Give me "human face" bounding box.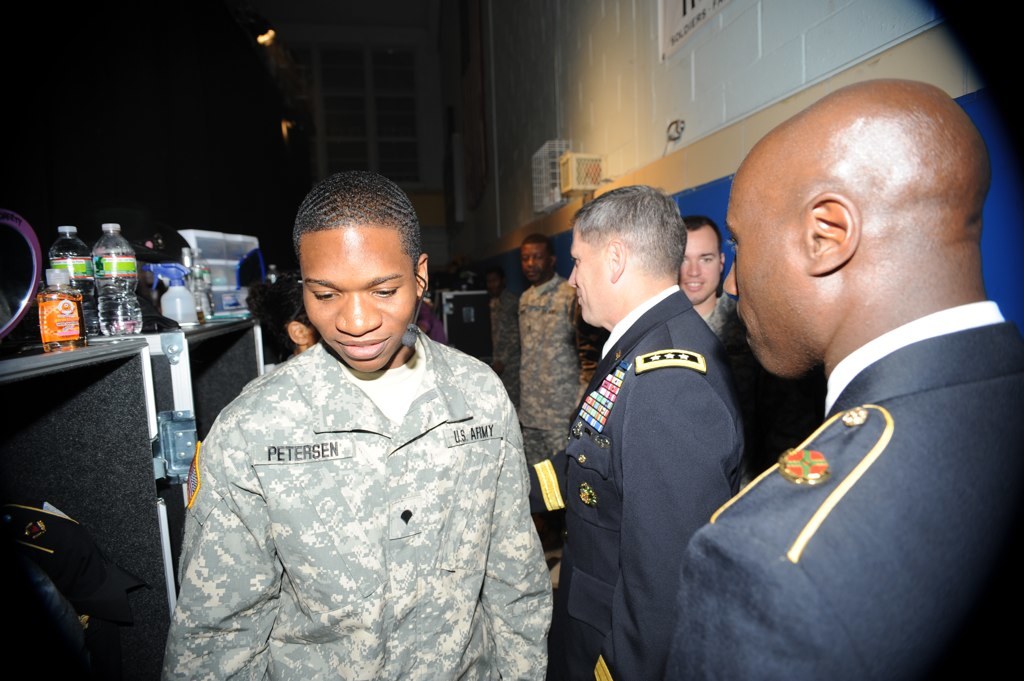
(681, 234, 720, 302).
